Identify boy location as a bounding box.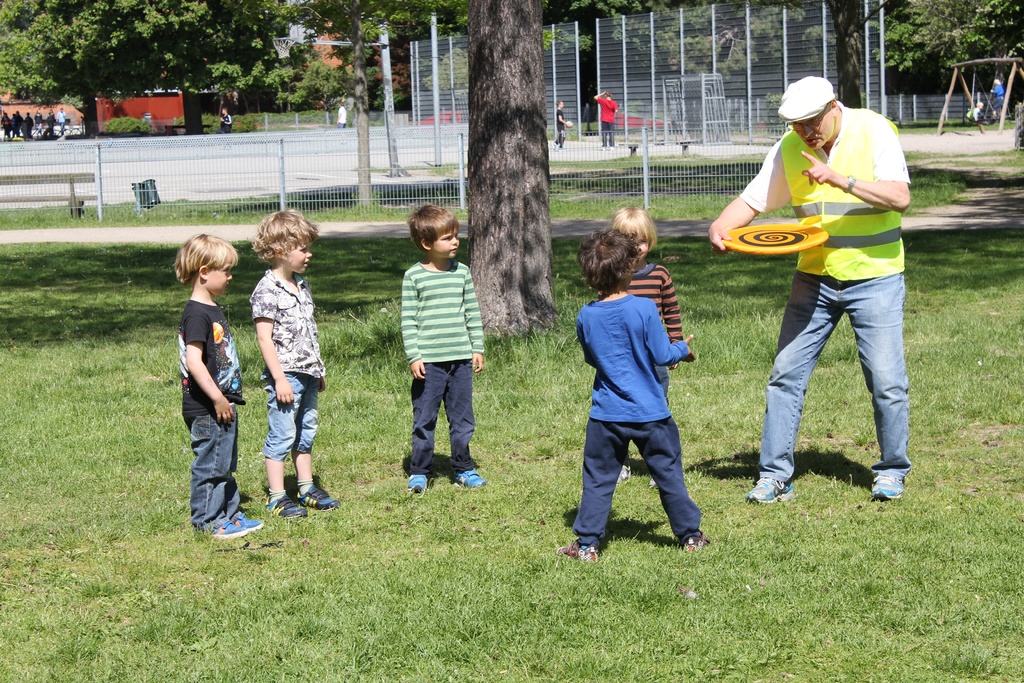
x1=556, y1=231, x2=698, y2=562.
